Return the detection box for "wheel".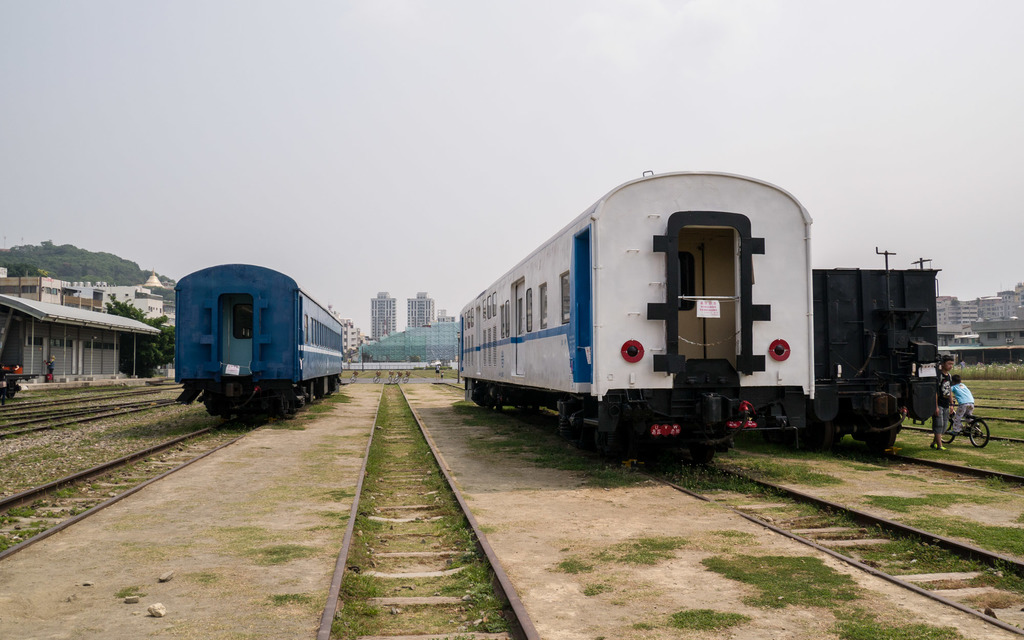
(left=278, top=395, right=290, bottom=416).
